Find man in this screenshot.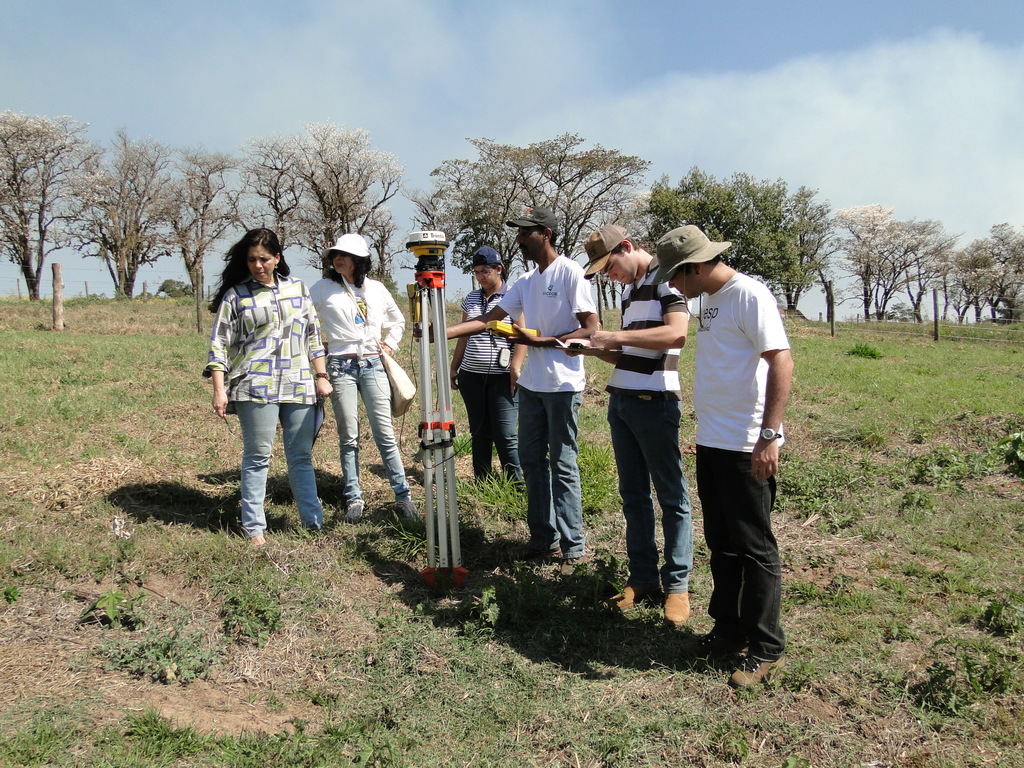
The bounding box for man is box=[417, 209, 623, 567].
